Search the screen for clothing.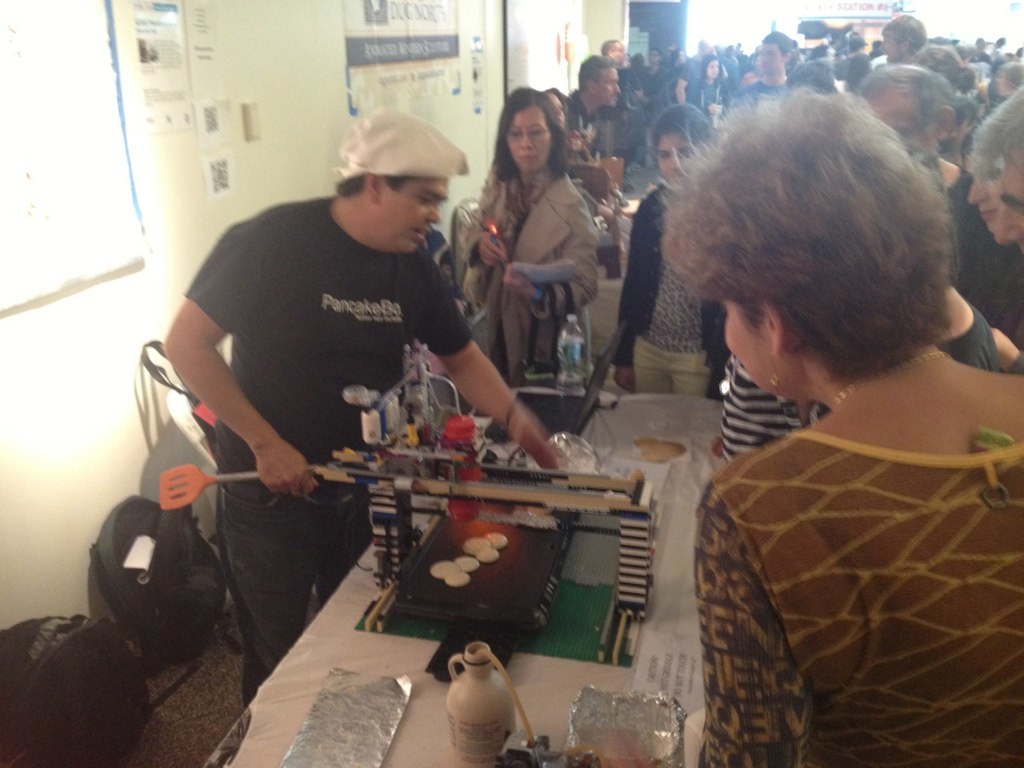
Found at left=720, top=345, right=833, bottom=462.
